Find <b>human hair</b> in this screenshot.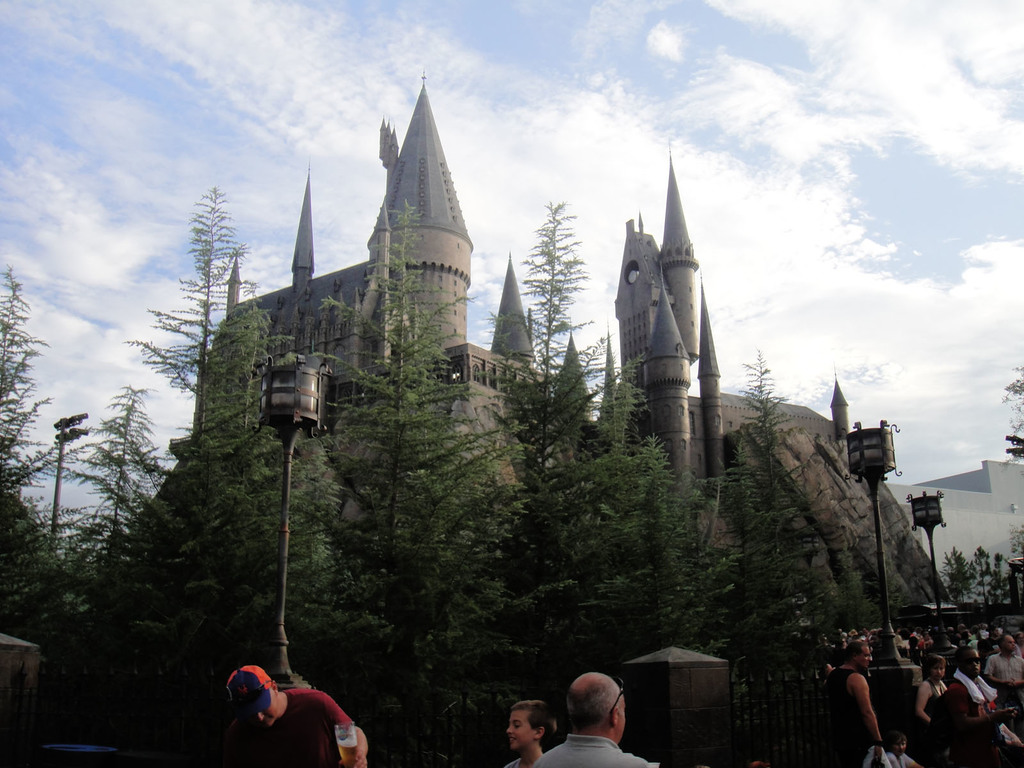
The bounding box for <b>human hair</b> is 924, 650, 946, 676.
